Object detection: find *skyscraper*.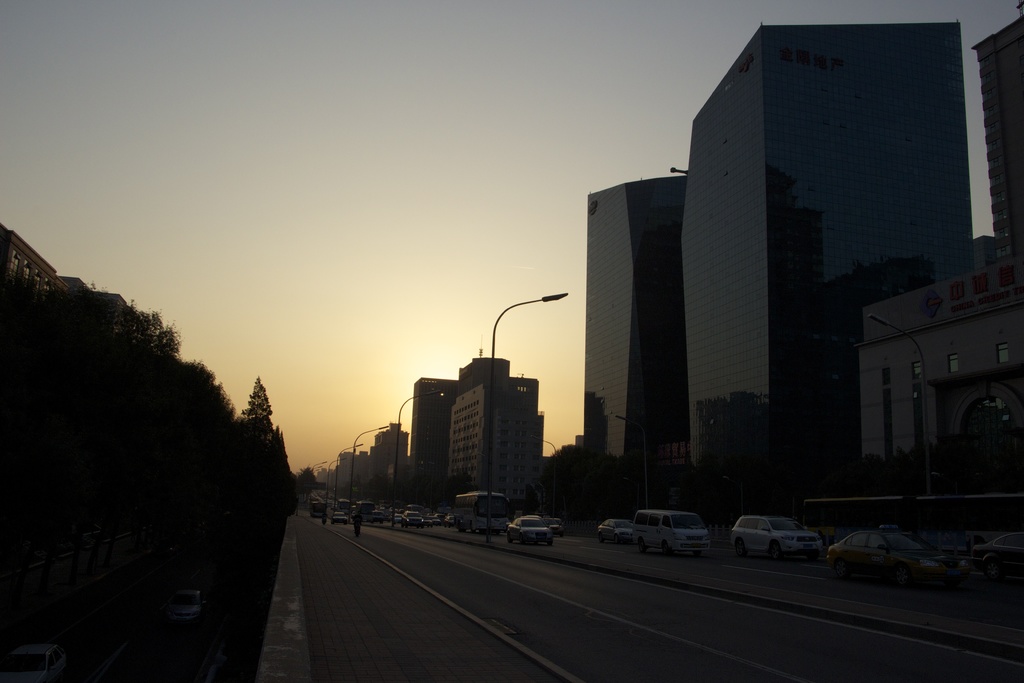
<region>442, 352, 547, 498</region>.
